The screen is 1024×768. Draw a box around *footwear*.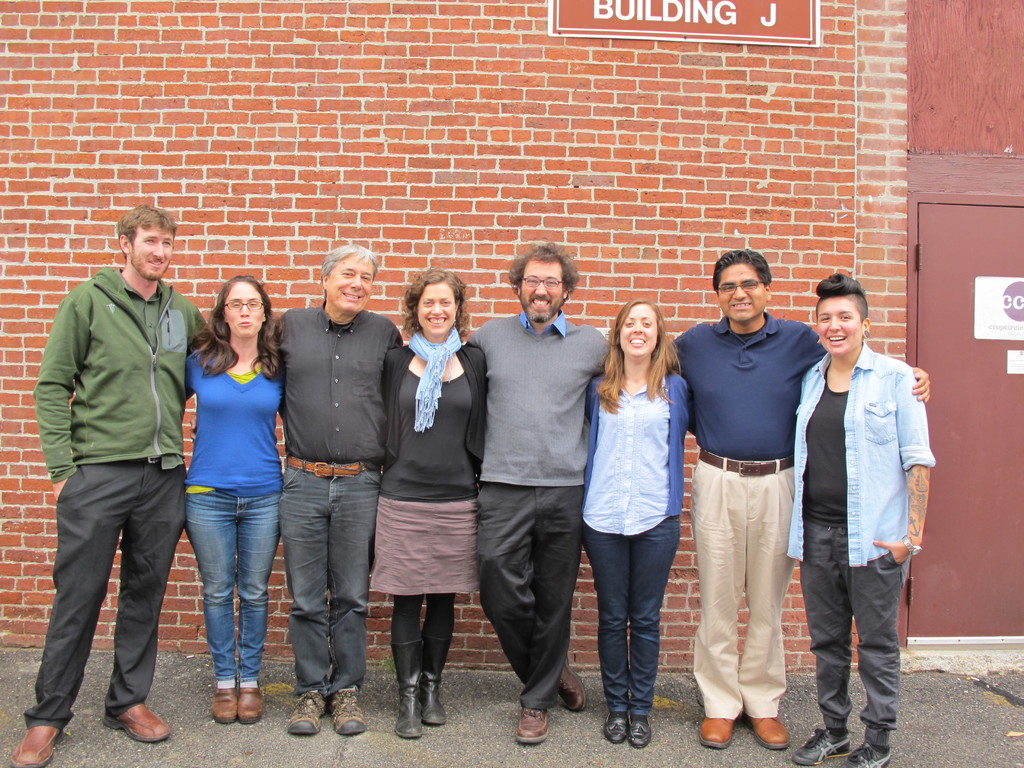
{"x1": 425, "y1": 623, "x2": 445, "y2": 728}.
